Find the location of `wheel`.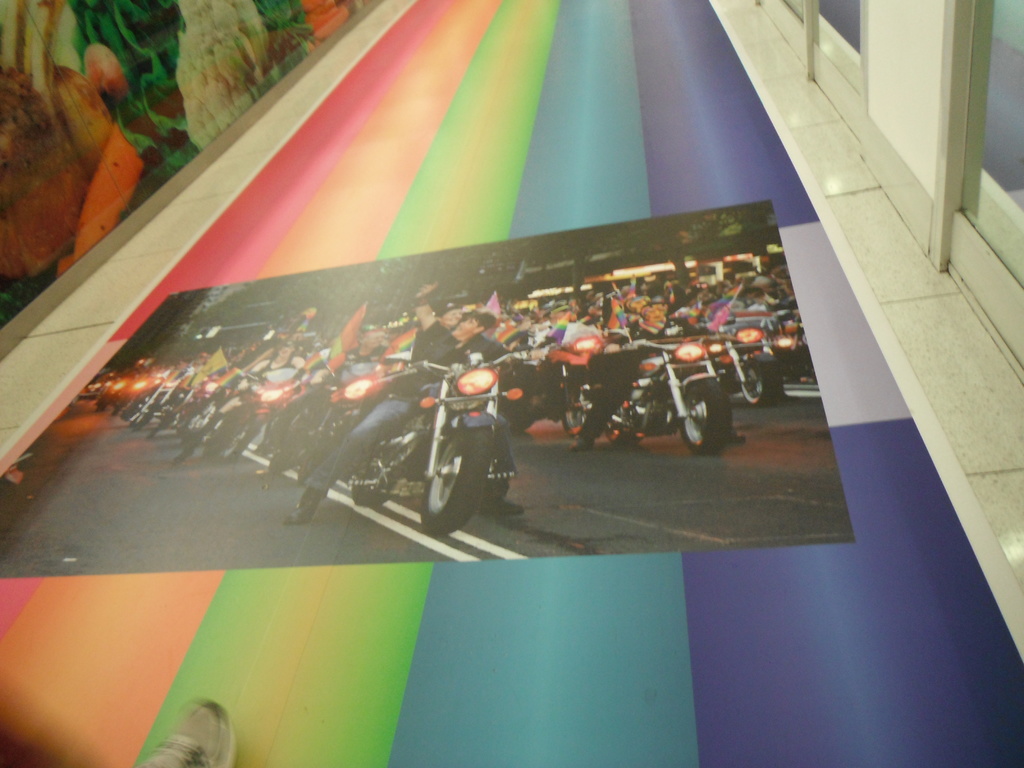
Location: (x1=681, y1=373, x2=733, y2=456).
